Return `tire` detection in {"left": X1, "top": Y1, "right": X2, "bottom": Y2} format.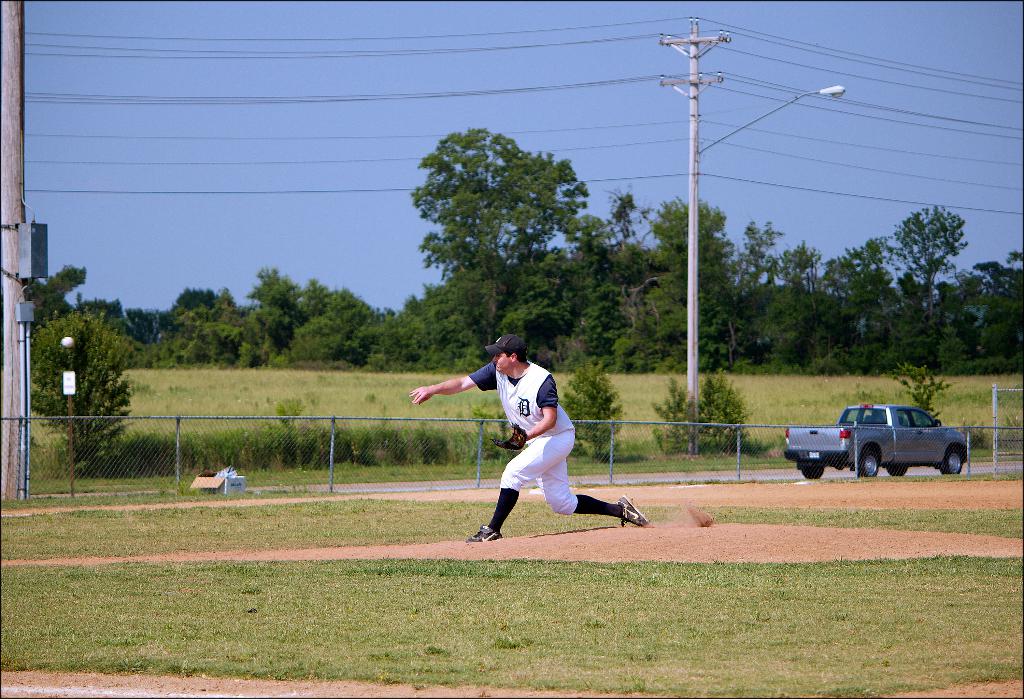
{"left": 799, "top": 466, "right": 826, "bottom": 478}.
